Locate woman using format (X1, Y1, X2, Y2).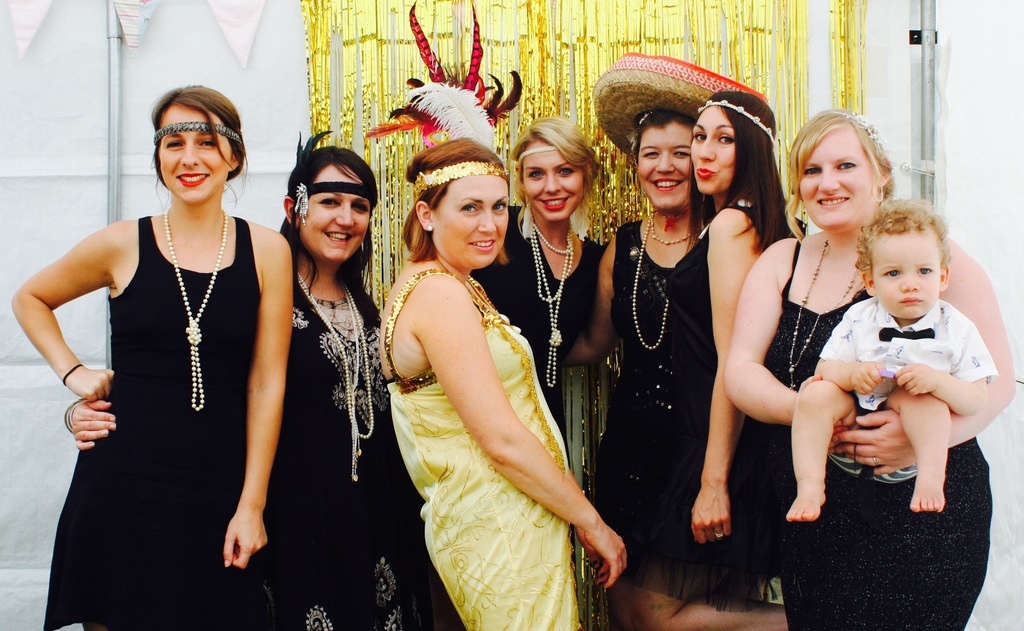
(604, 90, 798, 630).
